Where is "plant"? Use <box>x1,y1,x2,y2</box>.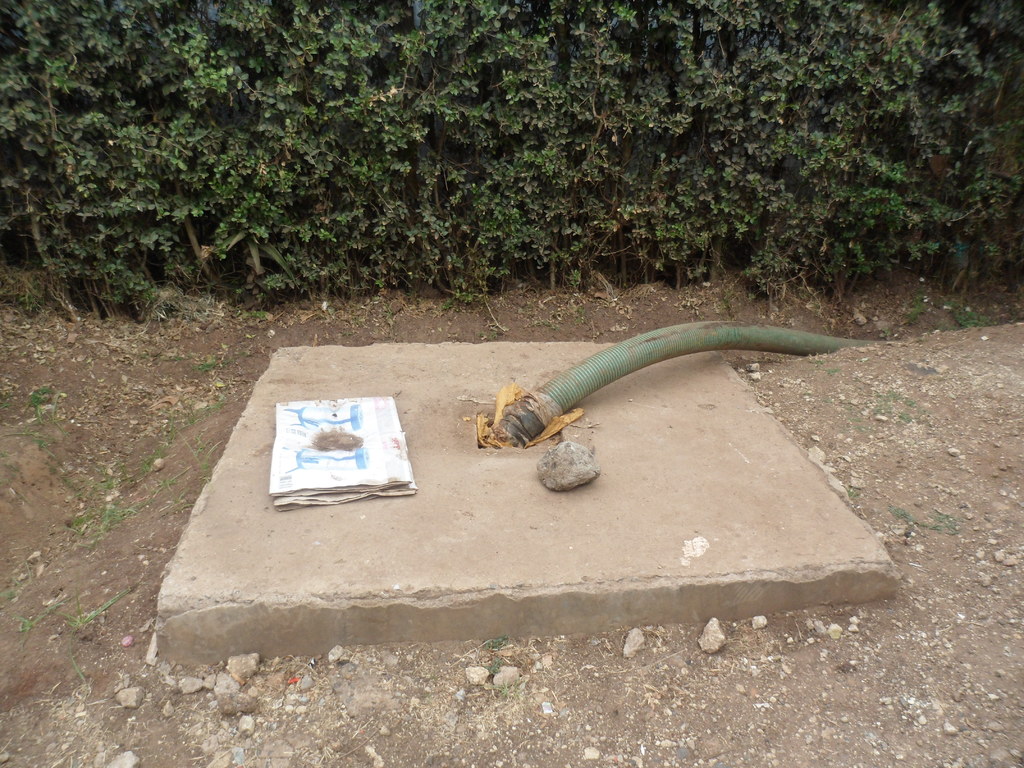
<box>822,394,835,409</box>.
